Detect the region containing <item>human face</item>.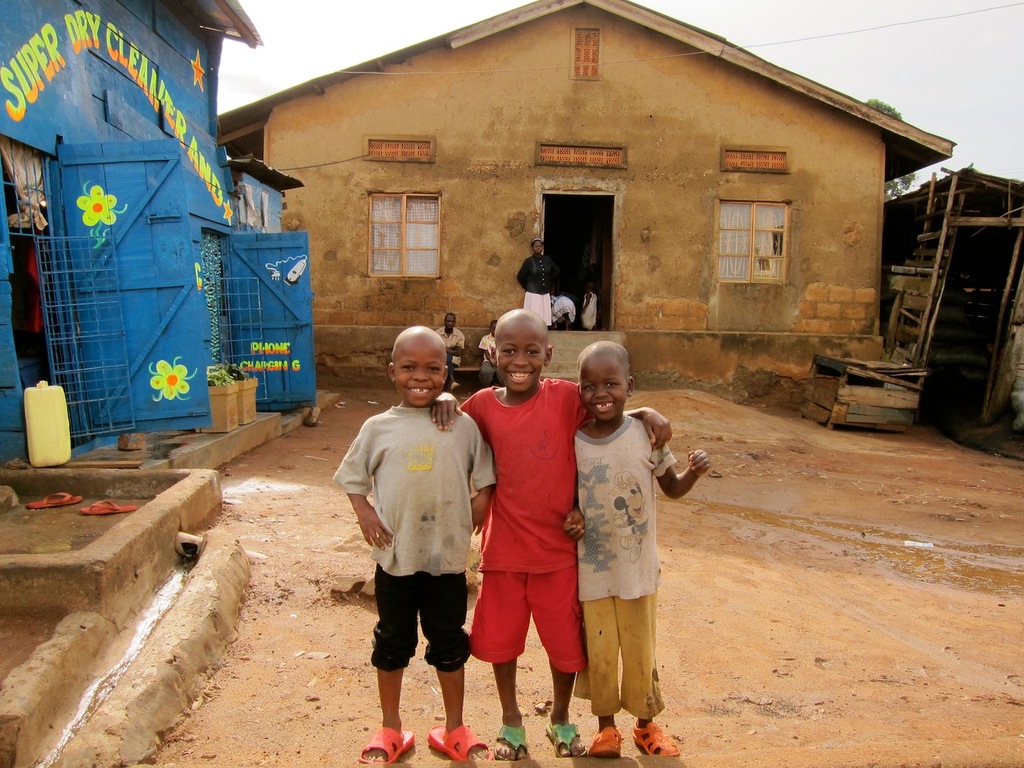
Rect(580, 359, 626, 417).
